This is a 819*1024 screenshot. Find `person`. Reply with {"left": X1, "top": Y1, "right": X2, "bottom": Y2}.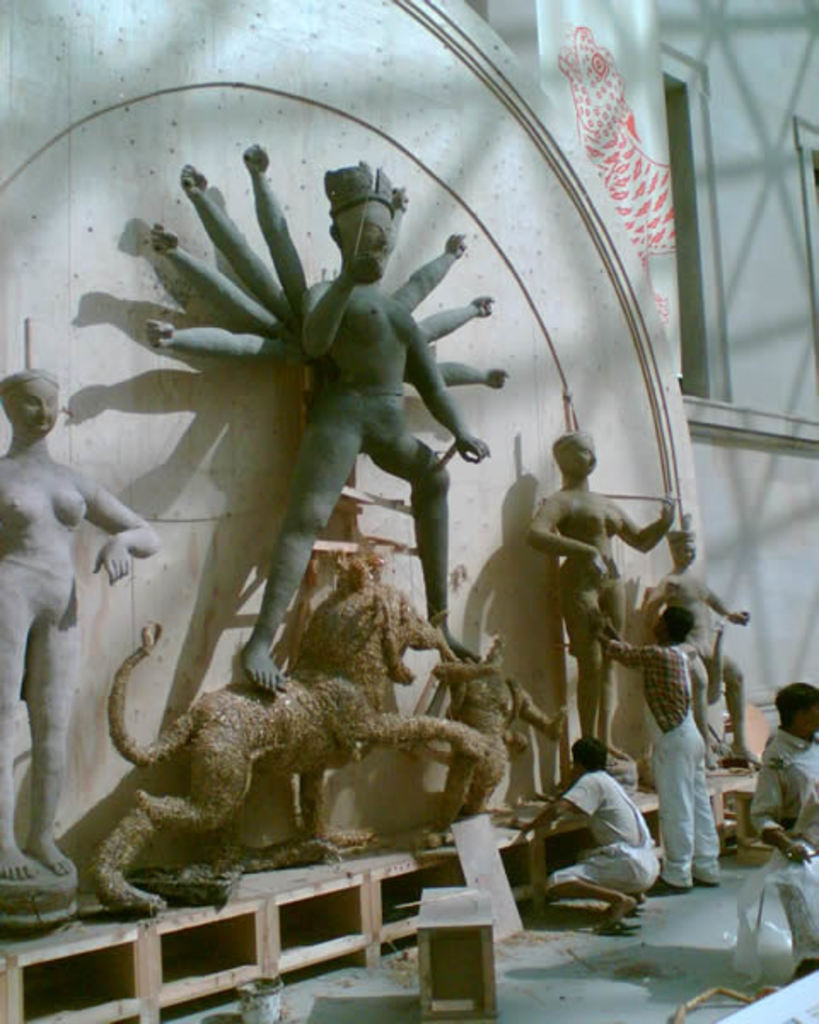
{"left": 0, "top": 364, "right": 162, "bottom": 884}.
